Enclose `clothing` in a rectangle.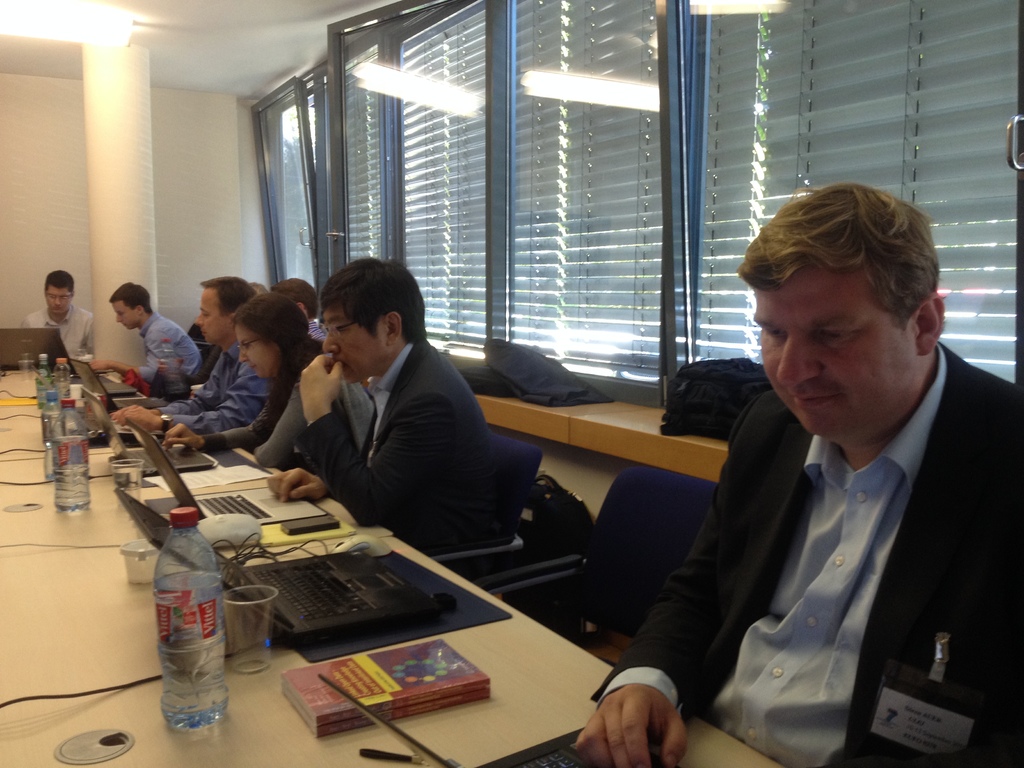
<bbox>207, 340, 371, 505</bbox>.
